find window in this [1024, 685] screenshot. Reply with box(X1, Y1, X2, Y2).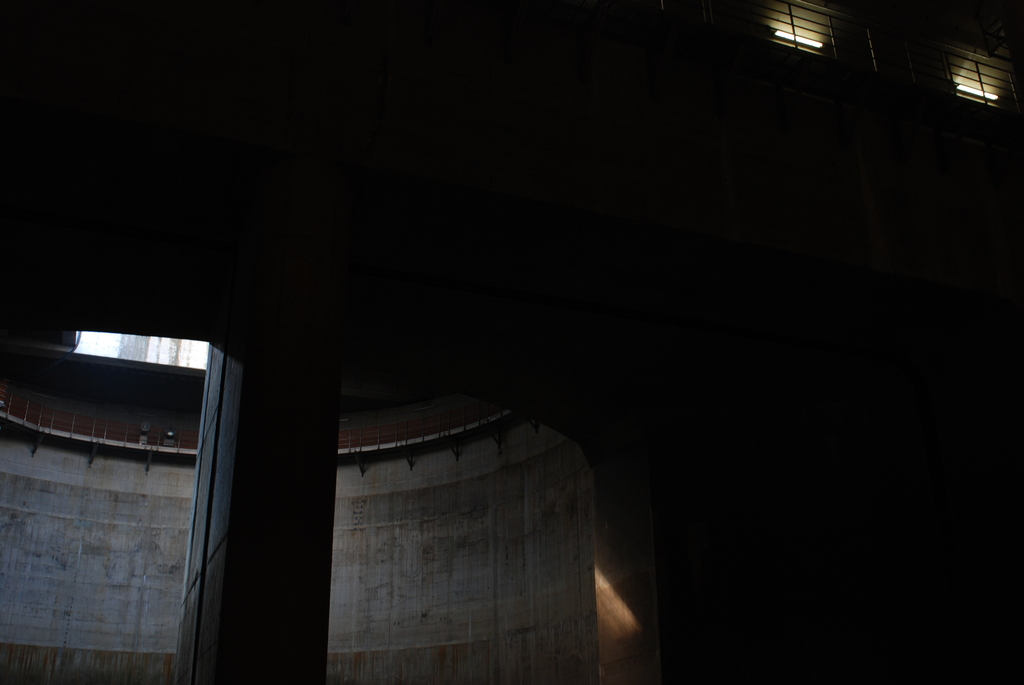
box(760, 0, 881, 80).
